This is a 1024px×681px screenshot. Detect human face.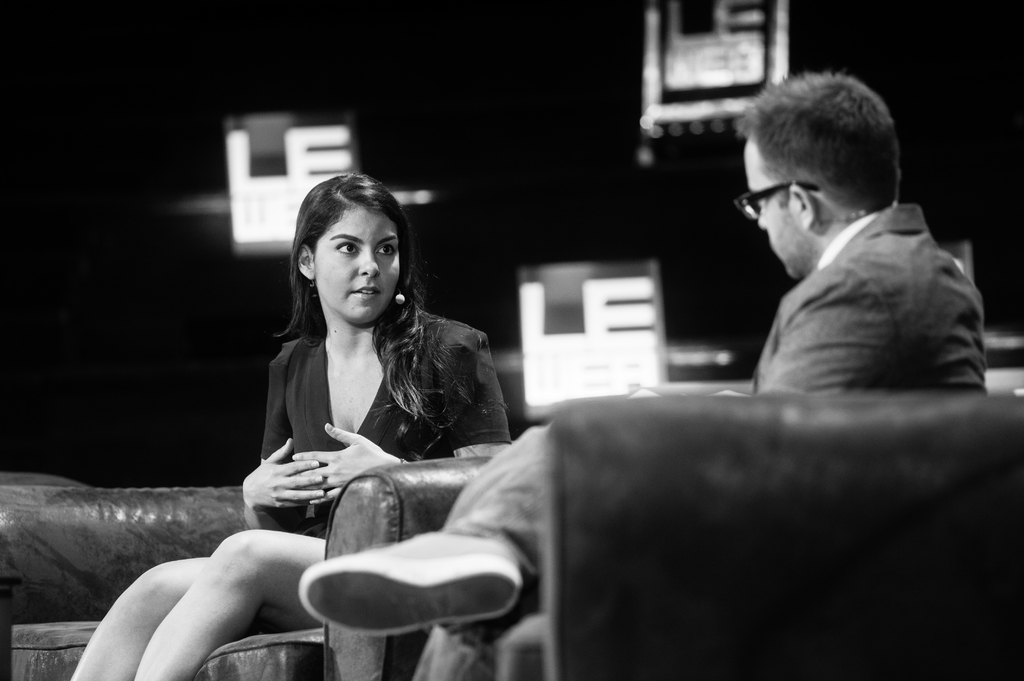
[left=744, top=140, right=808, bottom=278].
